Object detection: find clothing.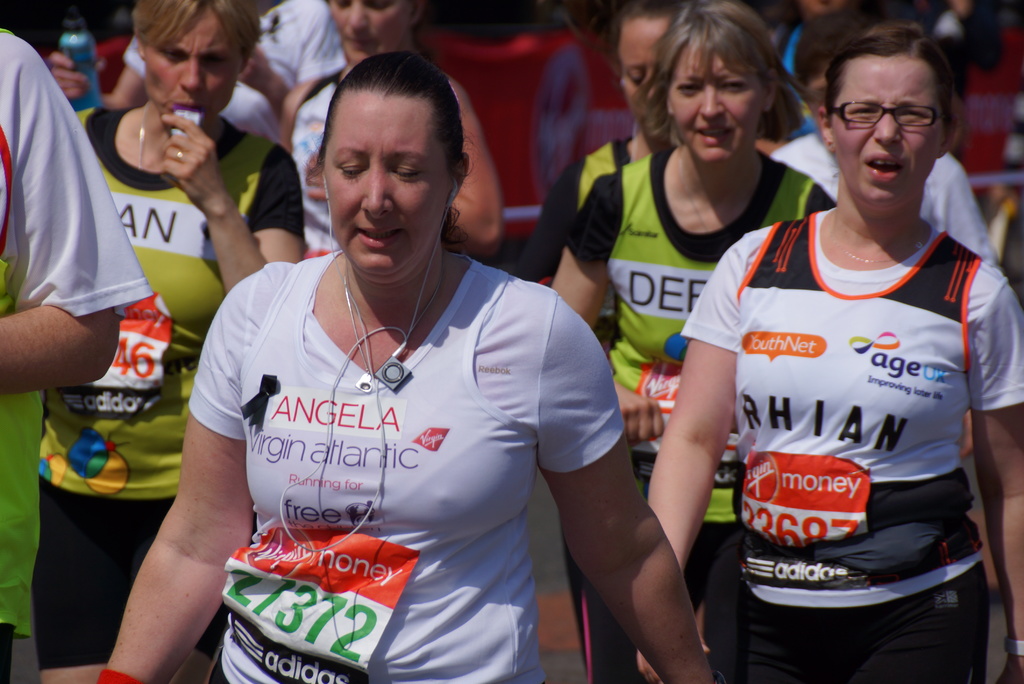
{"x1": 287, "y1": 67, "x2": 340, "y2": 251}.
